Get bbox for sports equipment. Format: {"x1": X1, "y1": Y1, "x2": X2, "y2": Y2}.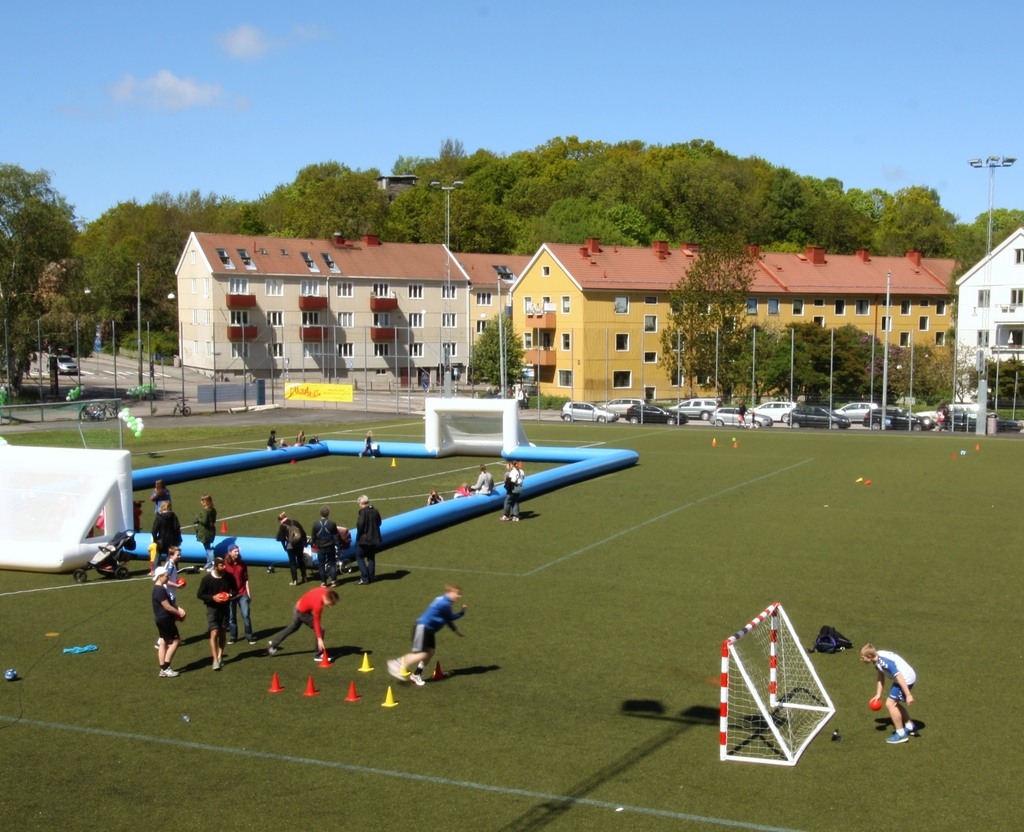
{"x1": 409, "y1": 673, "x2": 425, "y2": 688}.
